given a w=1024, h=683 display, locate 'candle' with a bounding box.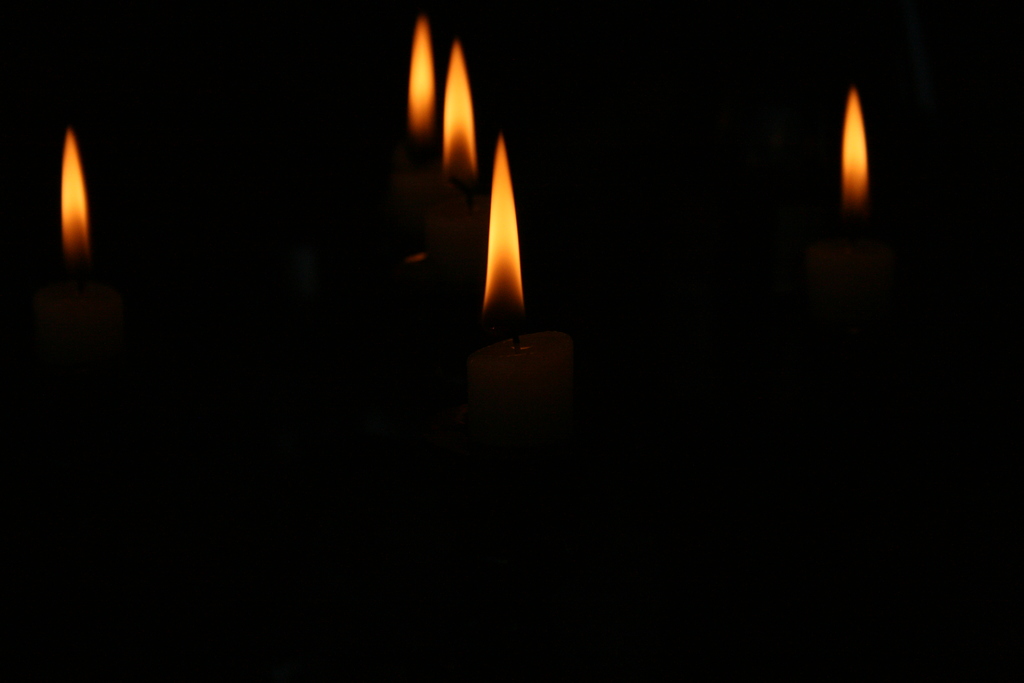
Located: BBox(393, 16, 438, 260).
